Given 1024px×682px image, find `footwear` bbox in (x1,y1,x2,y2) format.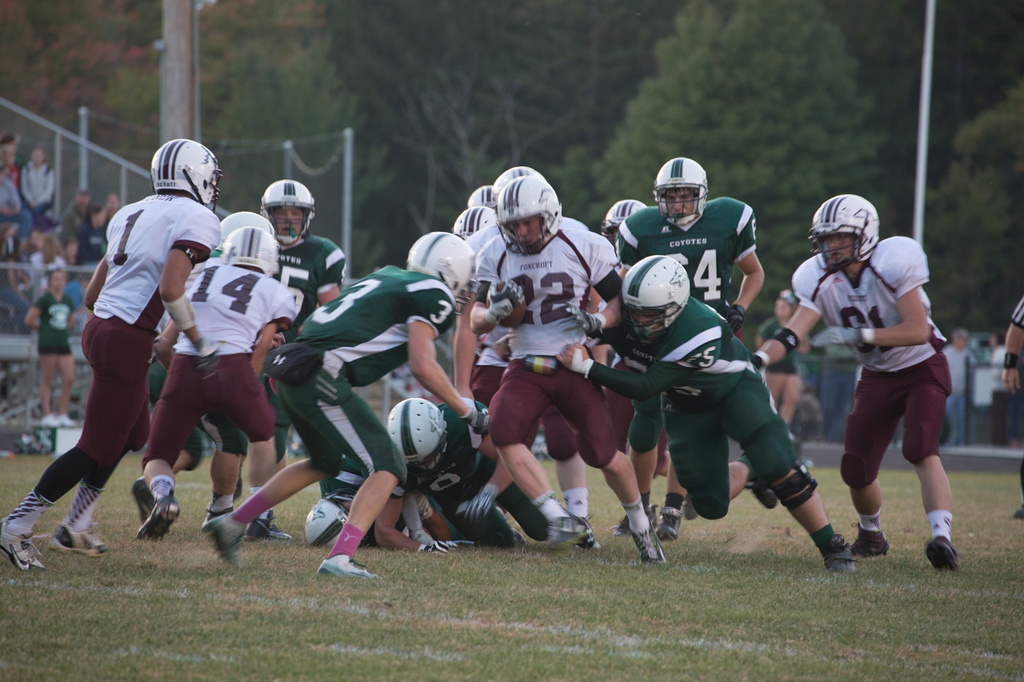
(850,523,890,559).
